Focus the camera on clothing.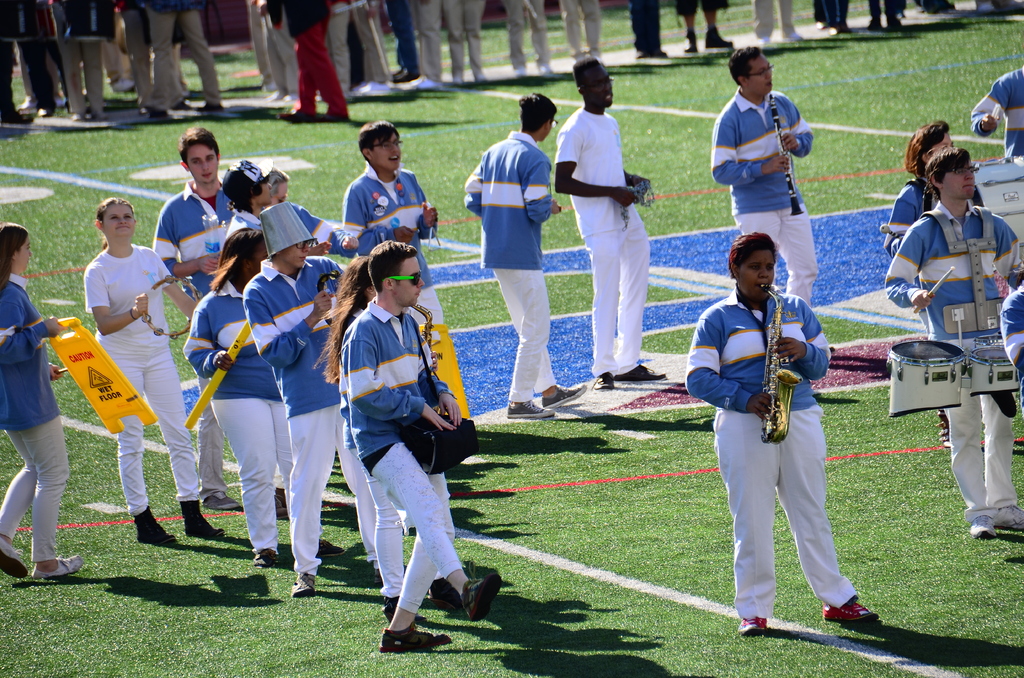
Focus region: <bbox>82, 245, 192, 507</bbox>.
